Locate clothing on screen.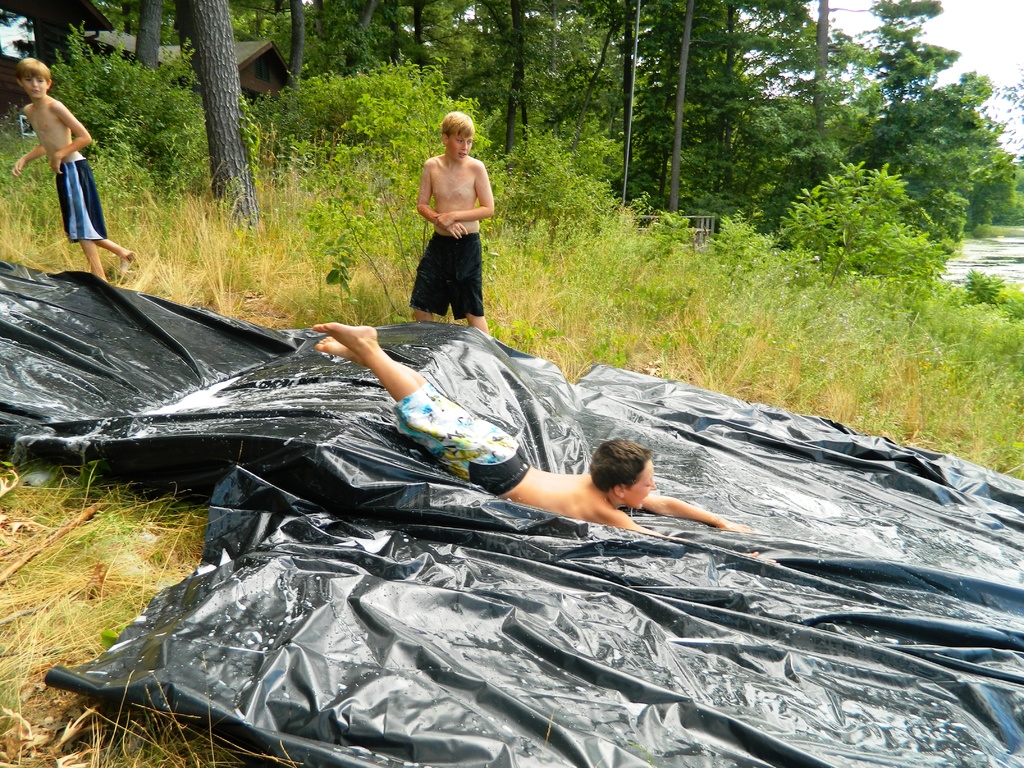
On screen at (x1=392, y1=379, x2=535, y2=502).
